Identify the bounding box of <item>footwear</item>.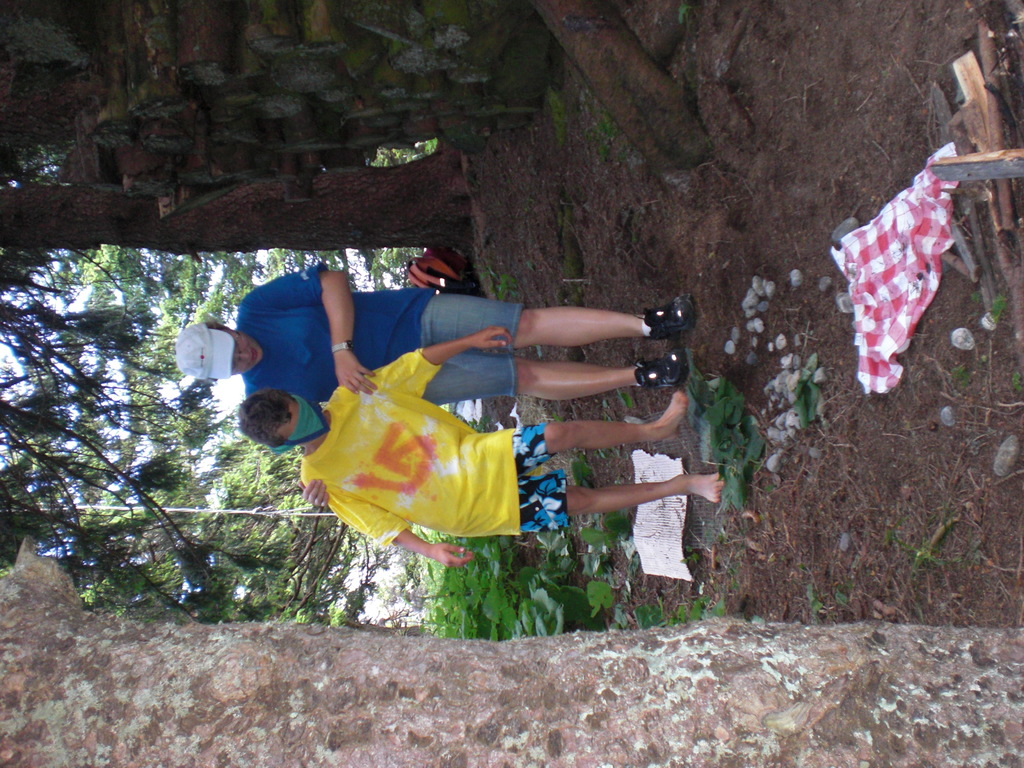
rect(647, 296, 694, 336).
